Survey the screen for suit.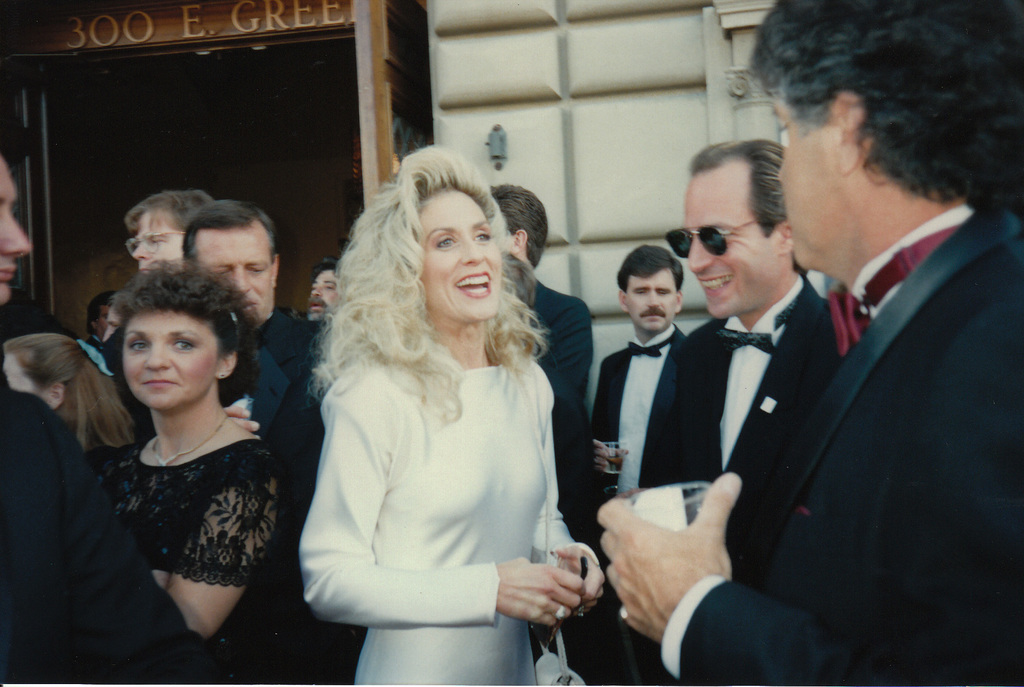
Survey found: 742, 97, 1011, 684.
